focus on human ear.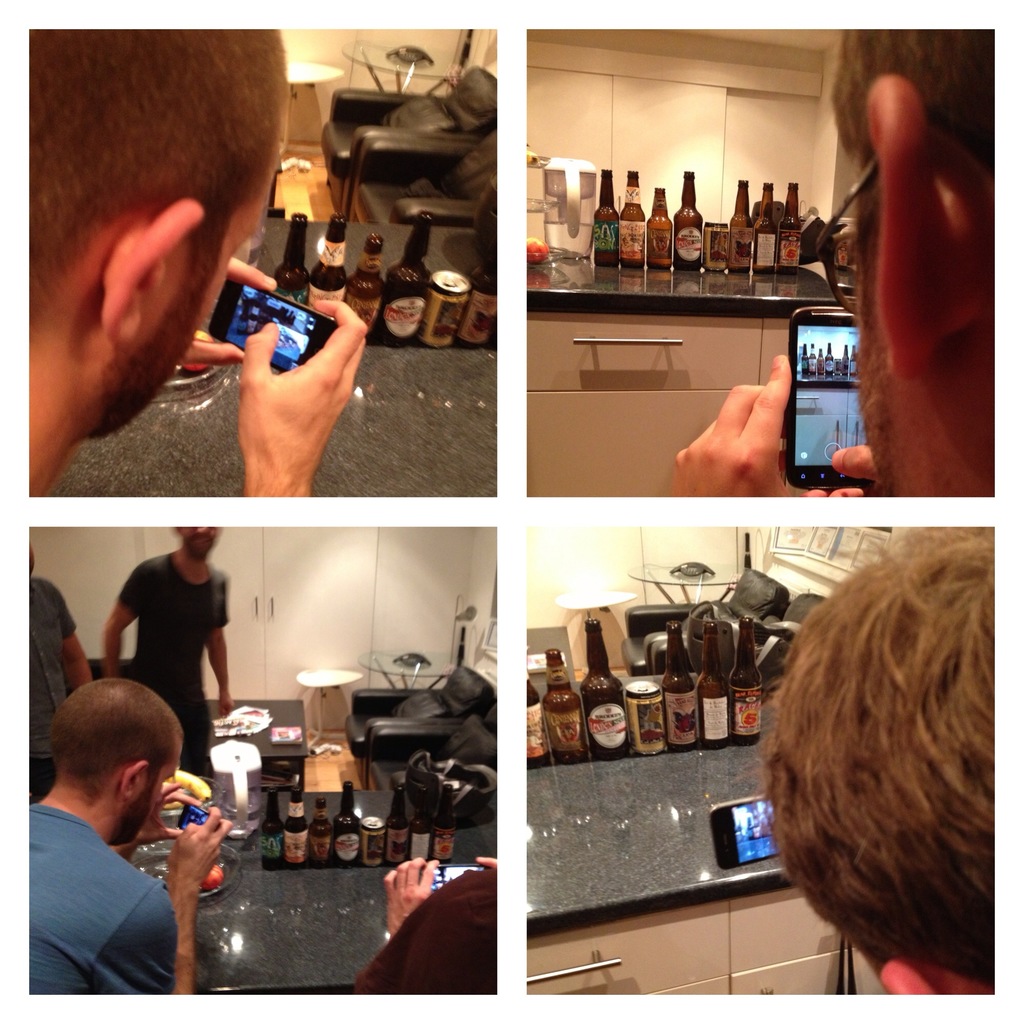
Focused at Rect(866, 68, 997, 377).
